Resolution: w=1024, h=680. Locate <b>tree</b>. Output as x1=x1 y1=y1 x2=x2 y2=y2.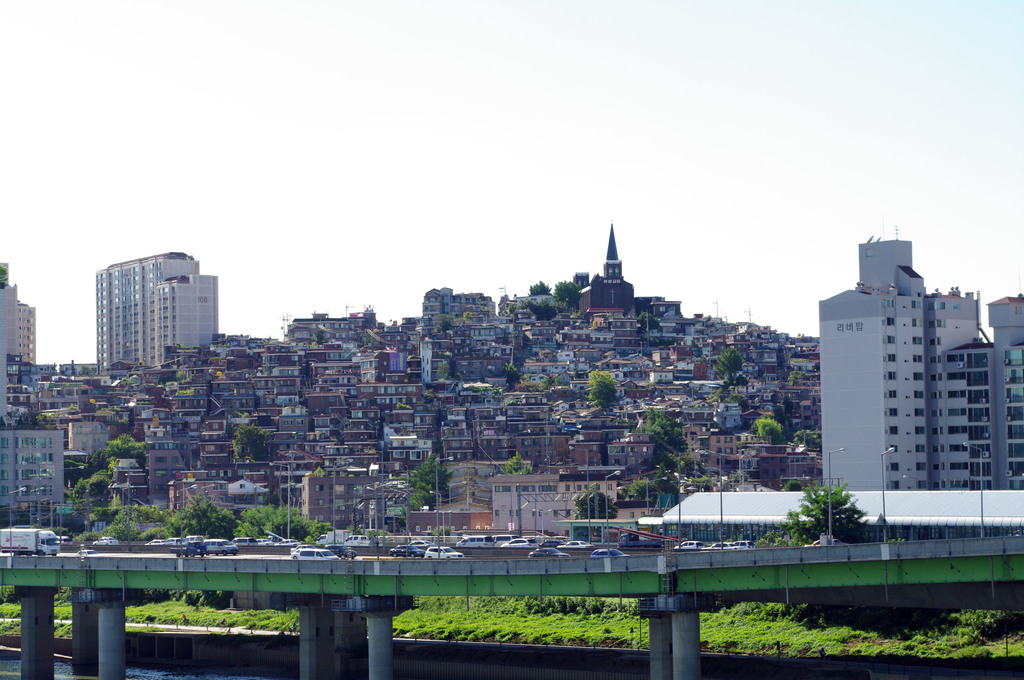
x1=525 y1=282 x2=547 y2=297.
